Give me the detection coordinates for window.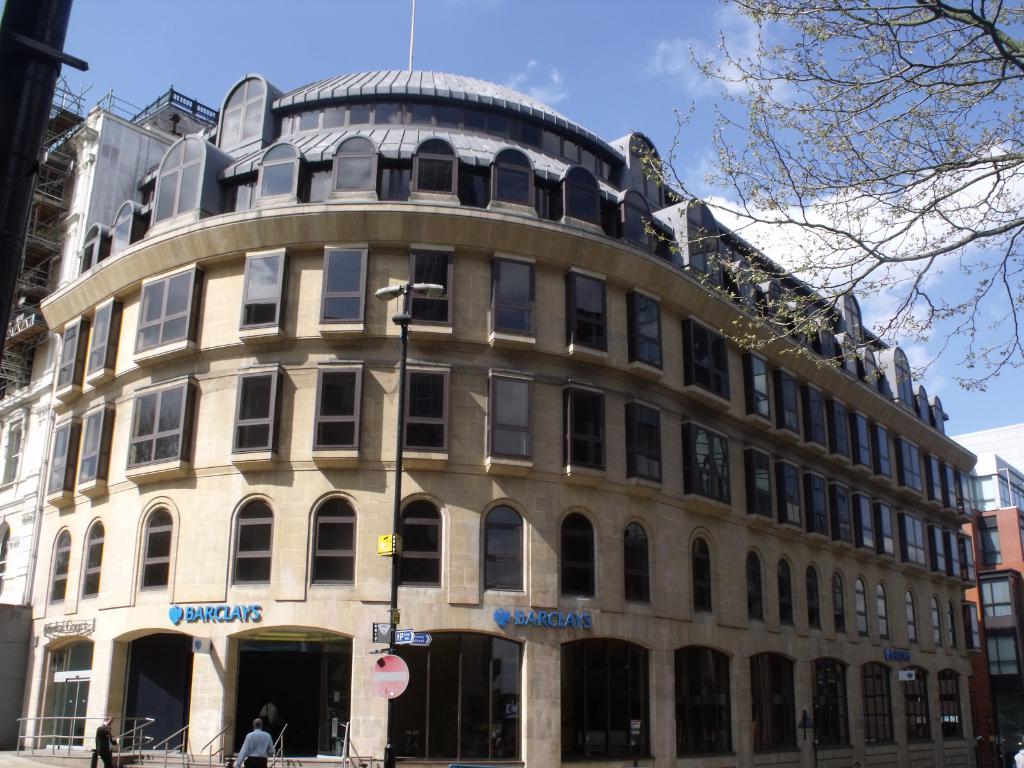
pyautogui.locateOnScreen(225, 364, 283, 460).
